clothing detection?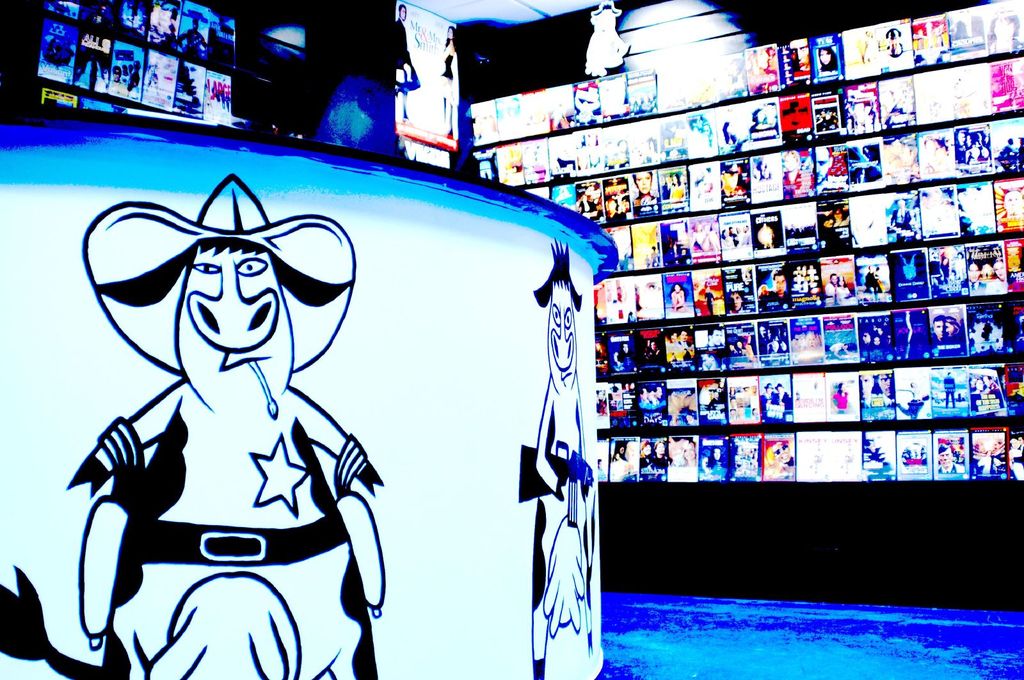
pyautogui.locateOnScreen(396, 15, 420, 118)
